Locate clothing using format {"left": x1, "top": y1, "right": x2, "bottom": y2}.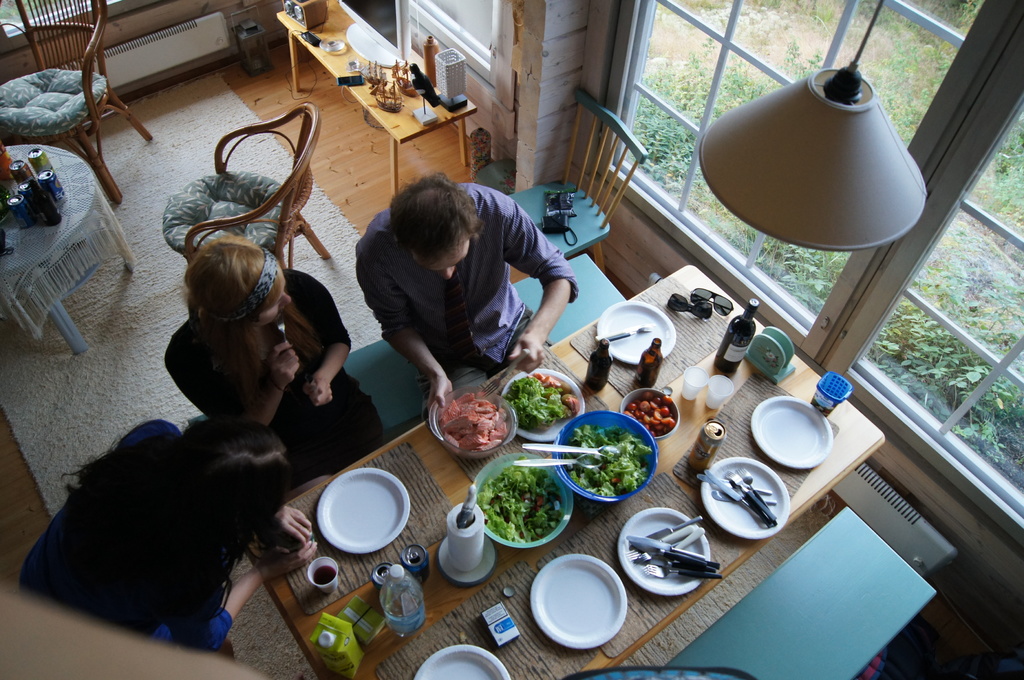
{"left": 156, "top": 251, "right": 373, "bottom": 491}.
